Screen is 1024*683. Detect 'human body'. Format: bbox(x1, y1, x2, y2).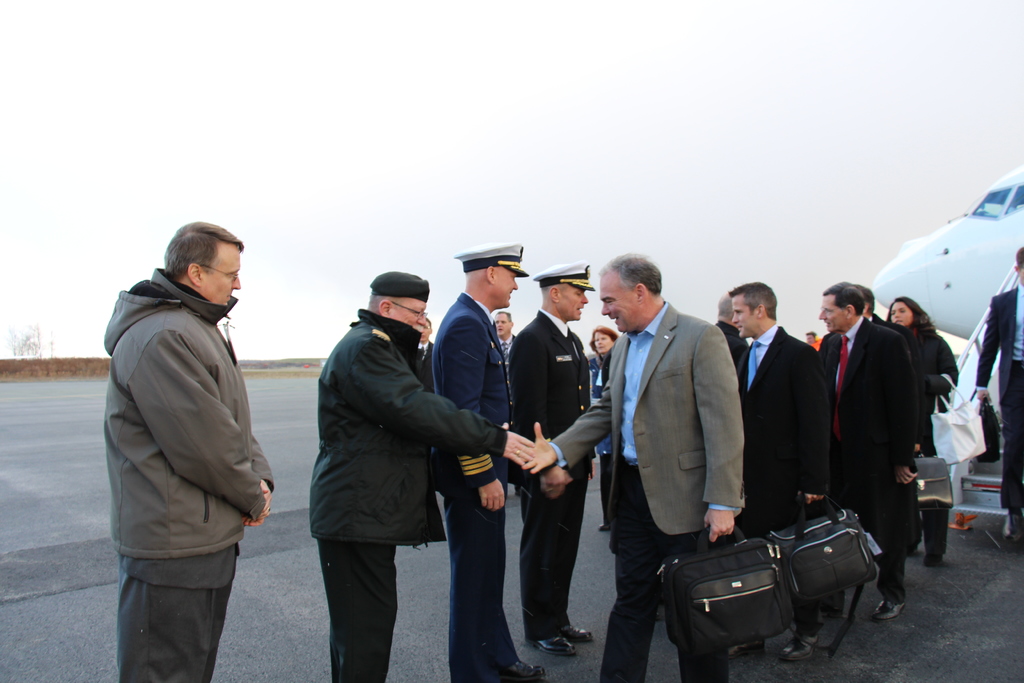
bbox(512, 264, 595, 648).
